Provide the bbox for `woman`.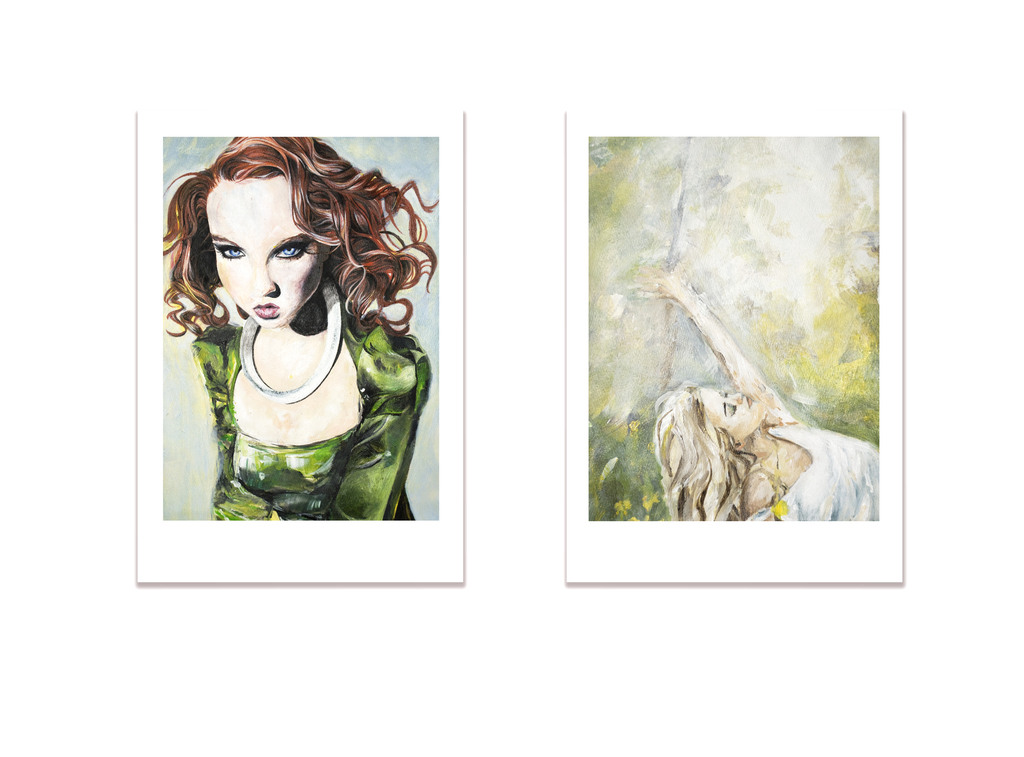
(630,260,877,523).
